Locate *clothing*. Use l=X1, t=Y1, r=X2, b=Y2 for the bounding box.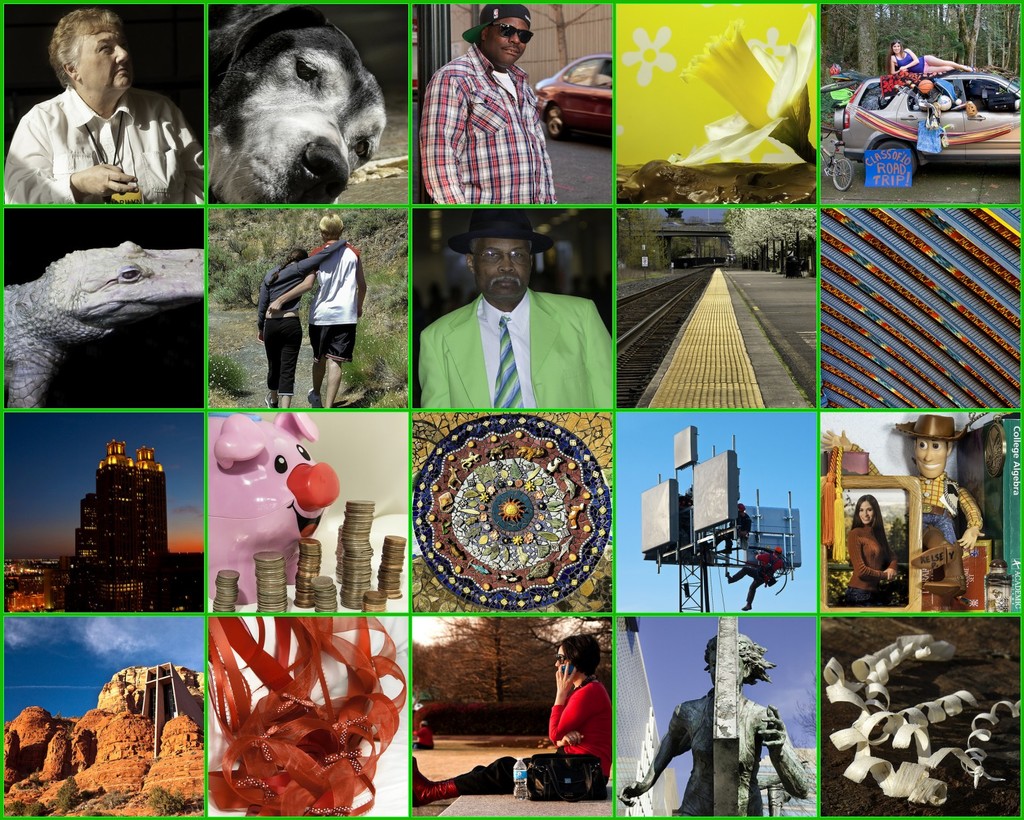
l=422, t=296, r=612, b=414.
